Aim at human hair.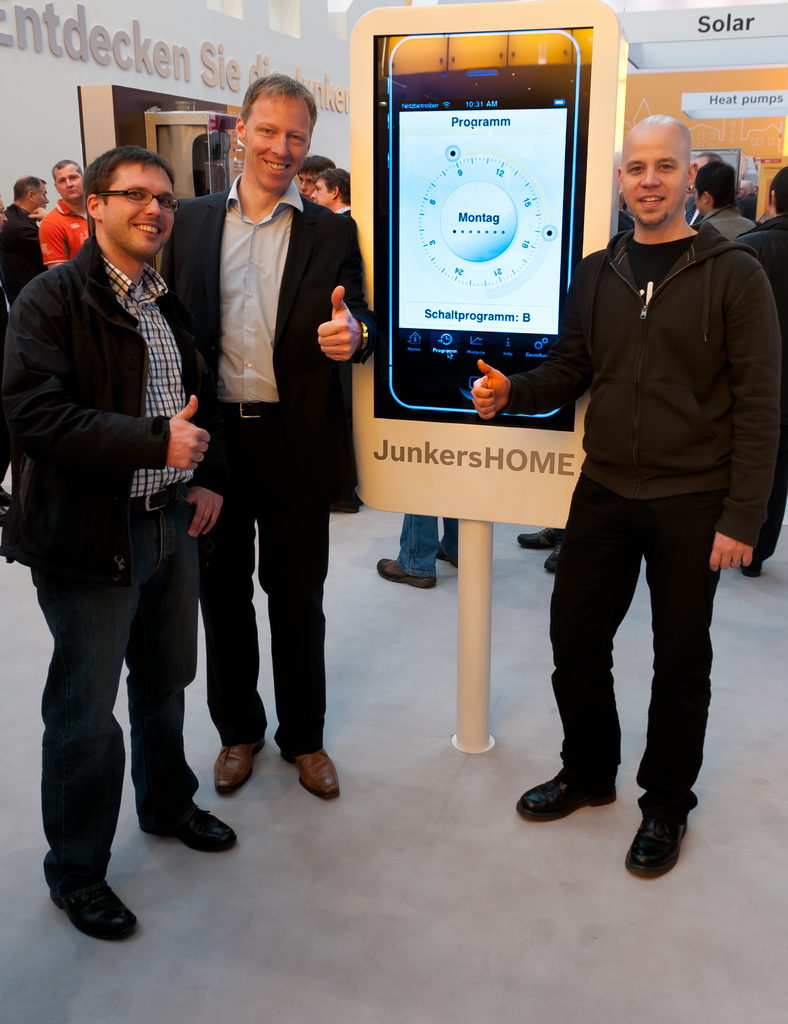
Aimed at <region>766, 164, 787, 216</region>.
